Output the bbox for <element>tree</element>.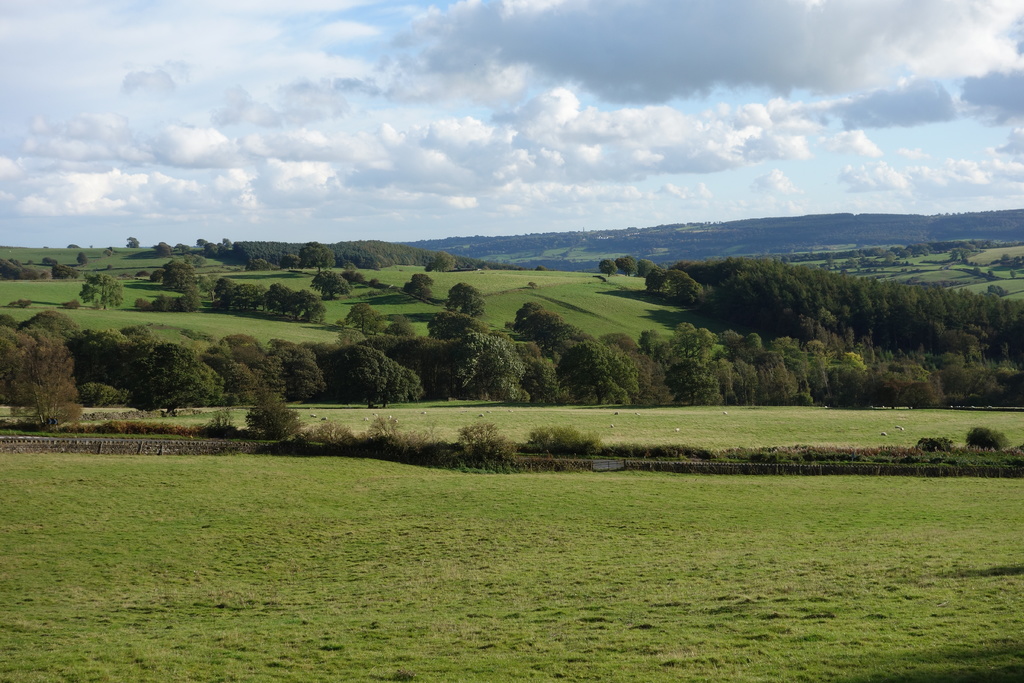
[x1=598, y1=258, x2=614, y2=274].
